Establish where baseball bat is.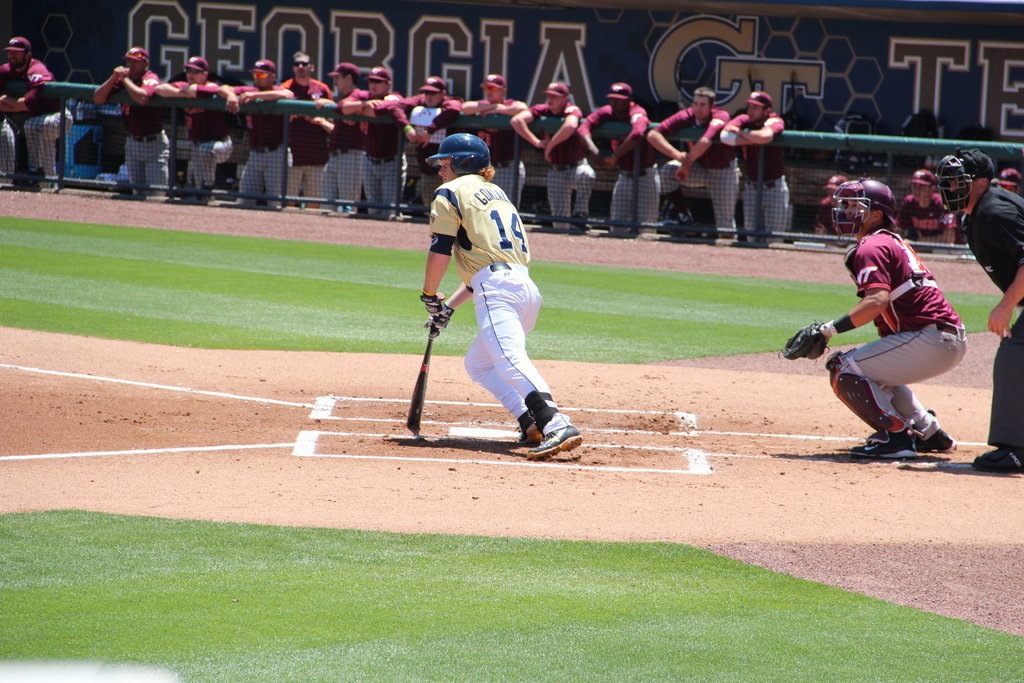
Established at 406/289/442/439.
